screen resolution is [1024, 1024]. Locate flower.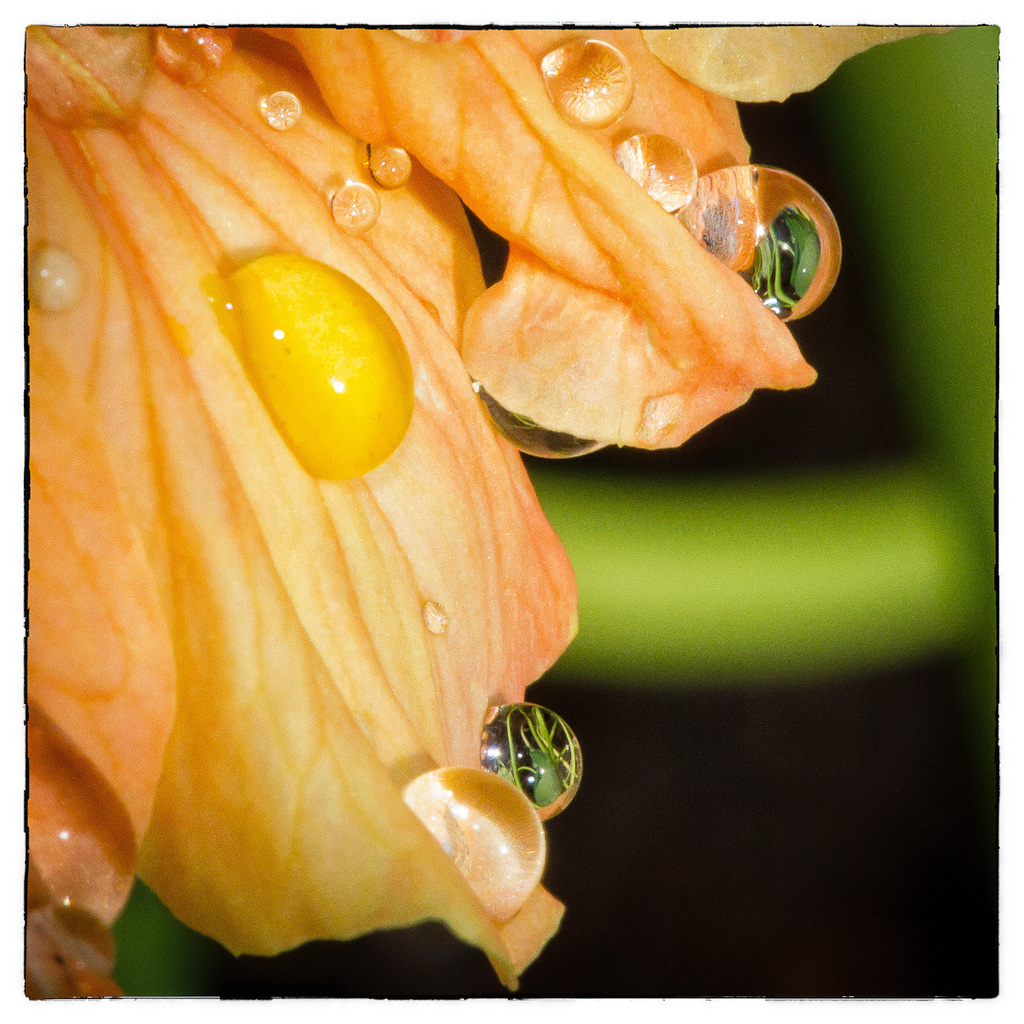
x1=23 y1=21 x2=954 y2=1002.
